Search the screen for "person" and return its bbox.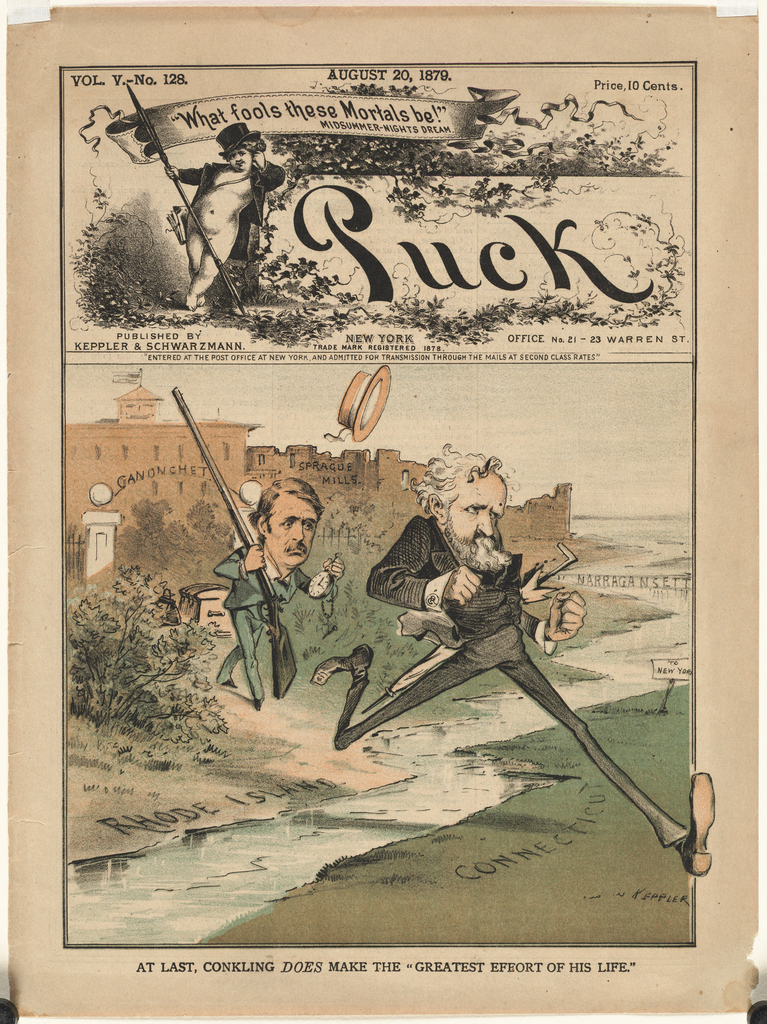
Found: x1=179 y1=99 x2=275 y2=324.
